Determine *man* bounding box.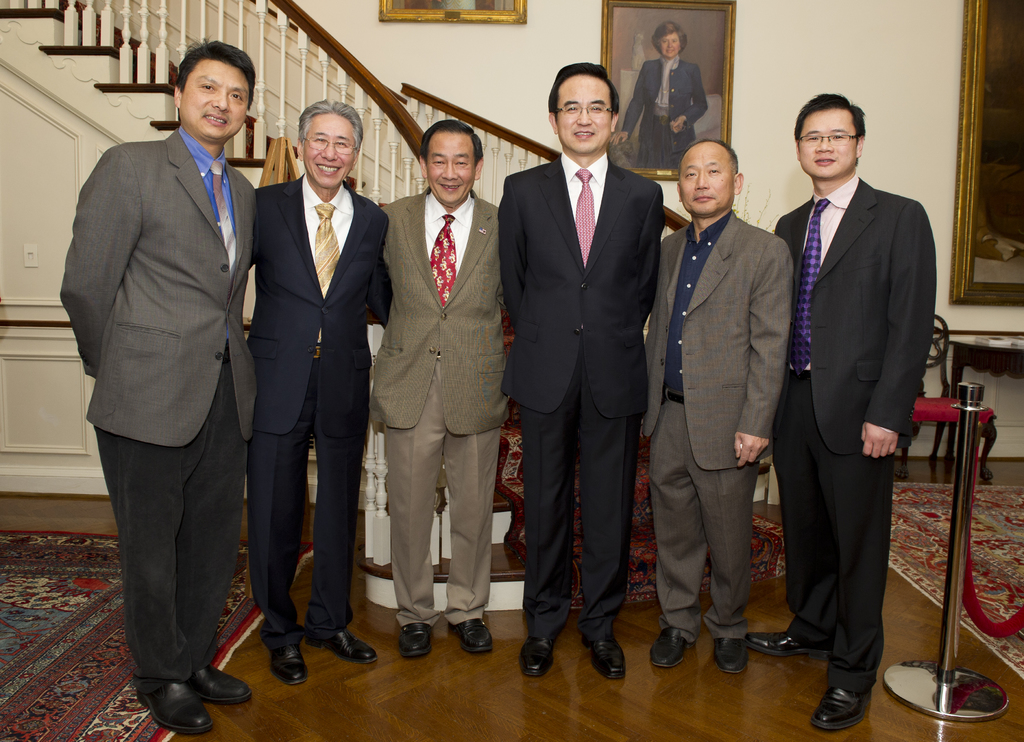
Determined: 638, 140, 797, 673.
